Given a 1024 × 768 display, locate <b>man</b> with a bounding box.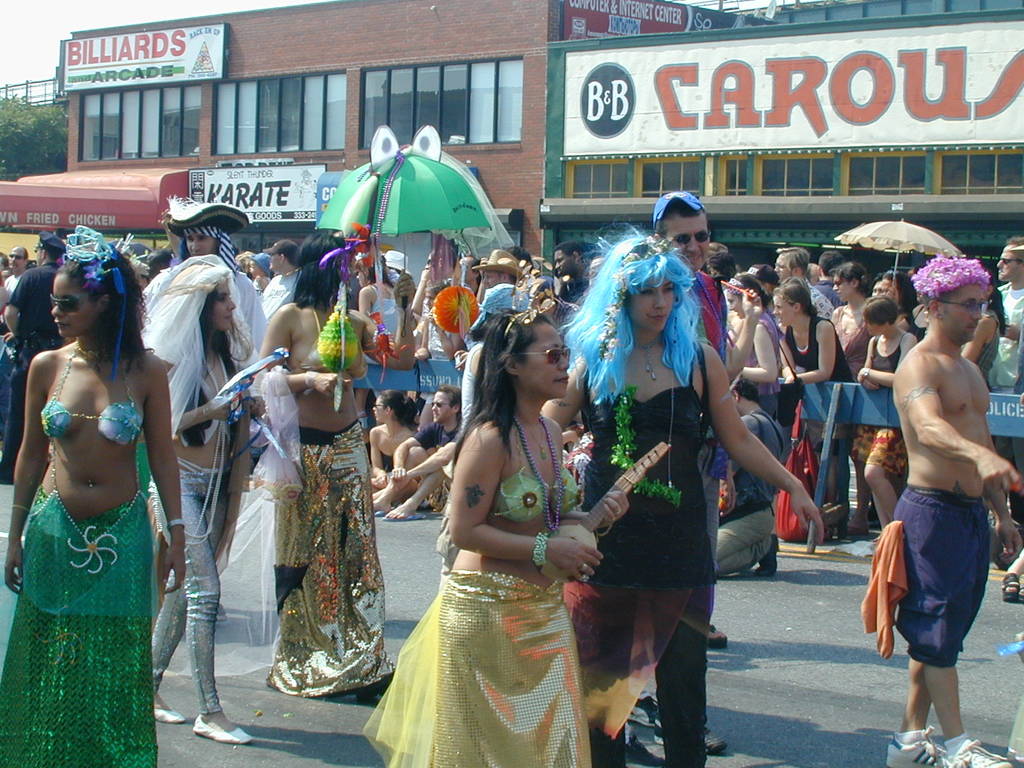
Located: {"x1": 546, "y1": 245, "x2": 589, "y2": 339}.
